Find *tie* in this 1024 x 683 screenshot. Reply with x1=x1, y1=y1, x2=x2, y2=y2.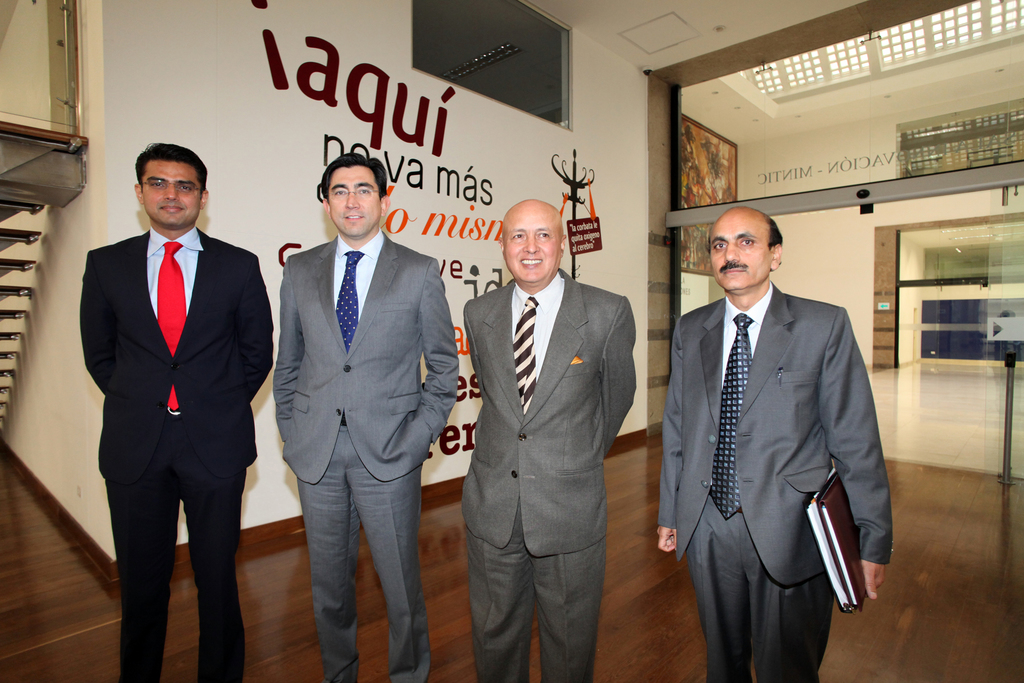
x1=700, y1=313, x2=753, y2=518.
